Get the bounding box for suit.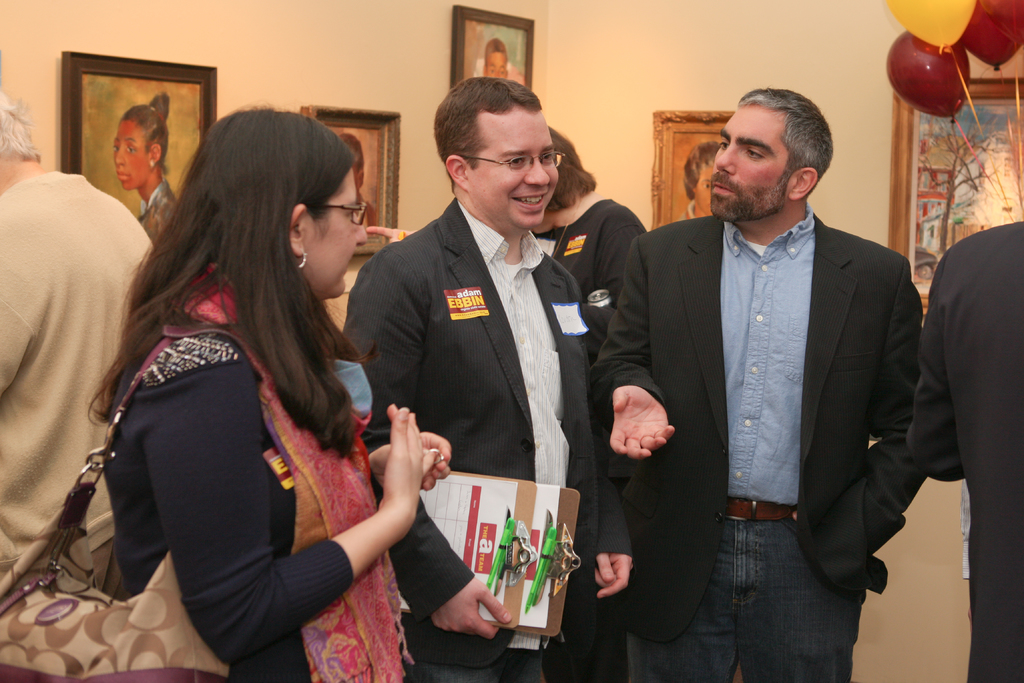
611:219:950:673.
